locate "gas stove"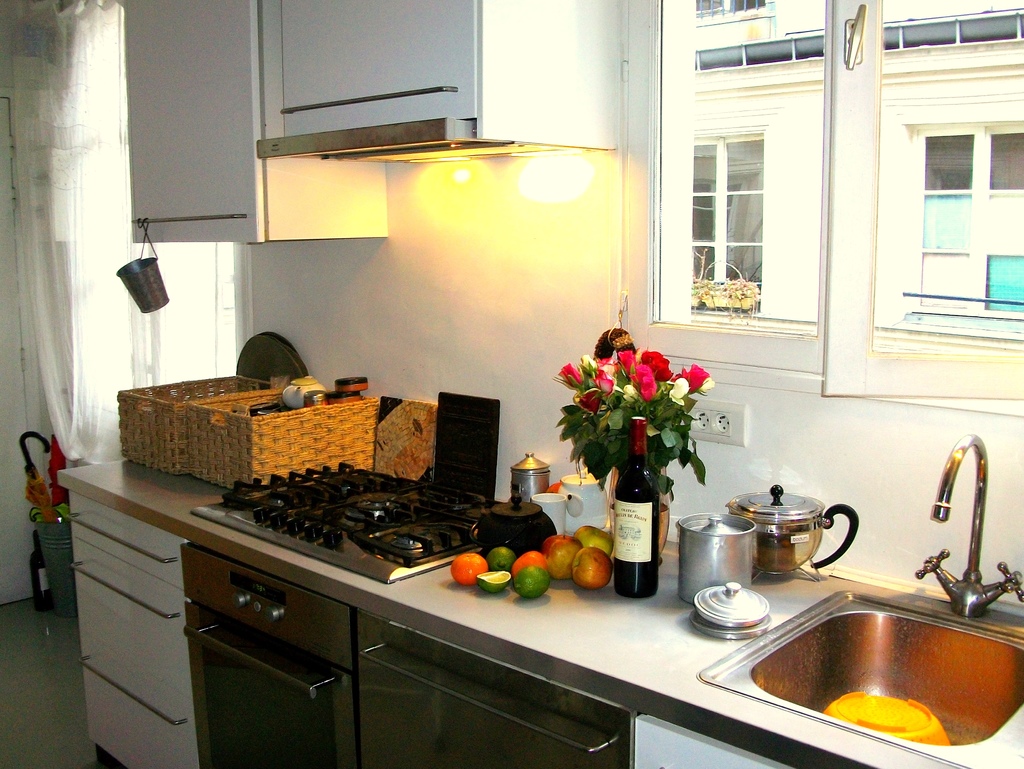
{"x1": 189, "y1": 458, "x2": 506, "y2": 583}
